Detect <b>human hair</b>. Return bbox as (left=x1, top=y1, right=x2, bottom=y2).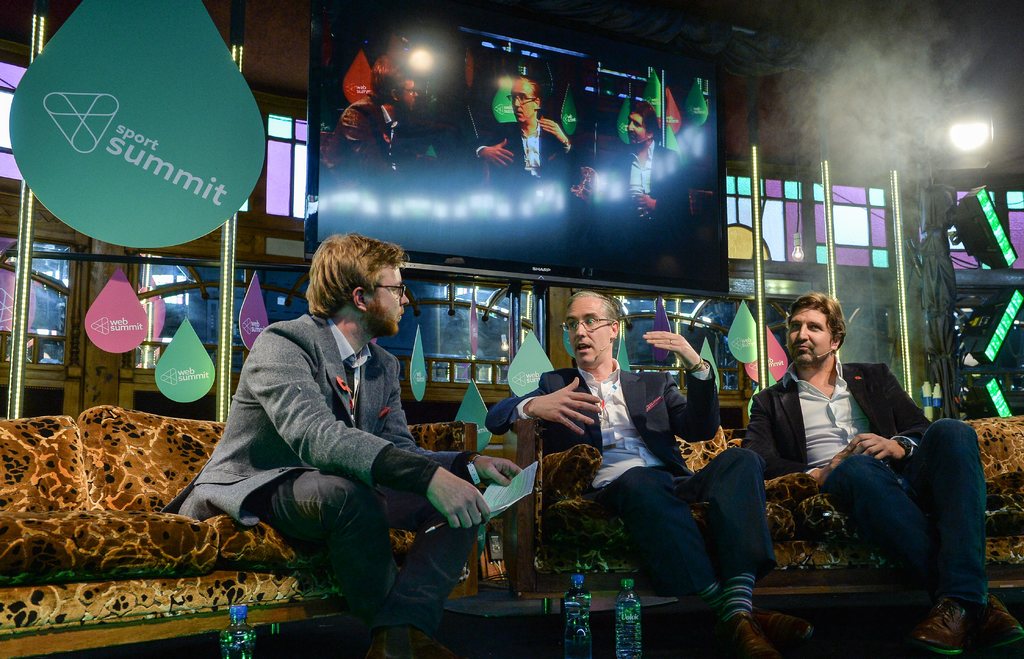
(left=369, top=56, right=413, bottom=104).
